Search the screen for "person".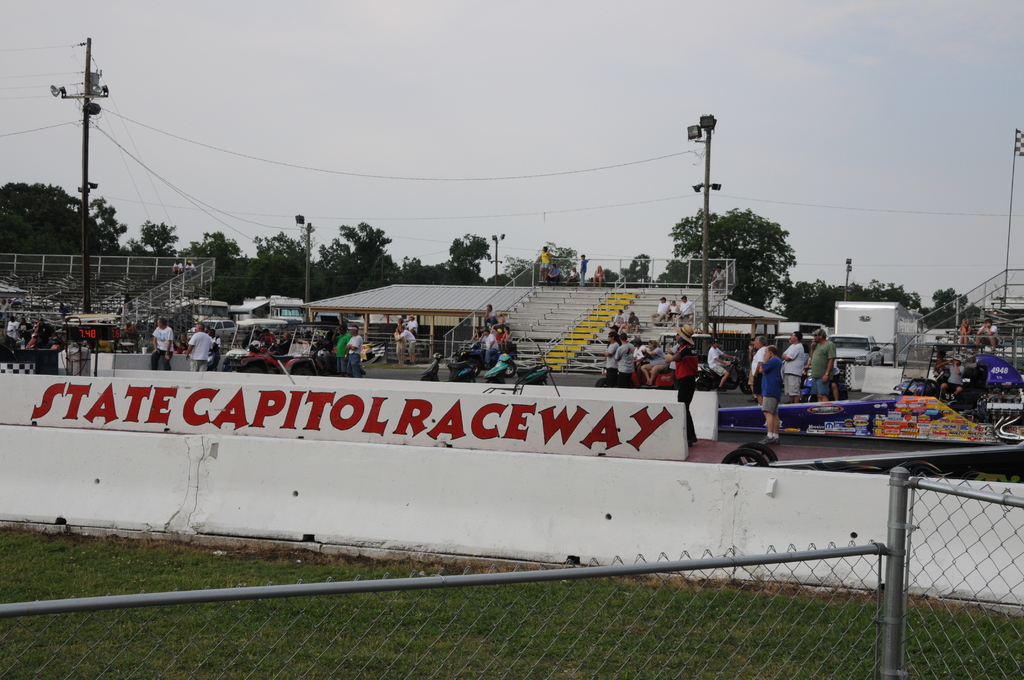
Found at {"x1": 626, "y1": 310, "x2": 638, "y2": 334}.
